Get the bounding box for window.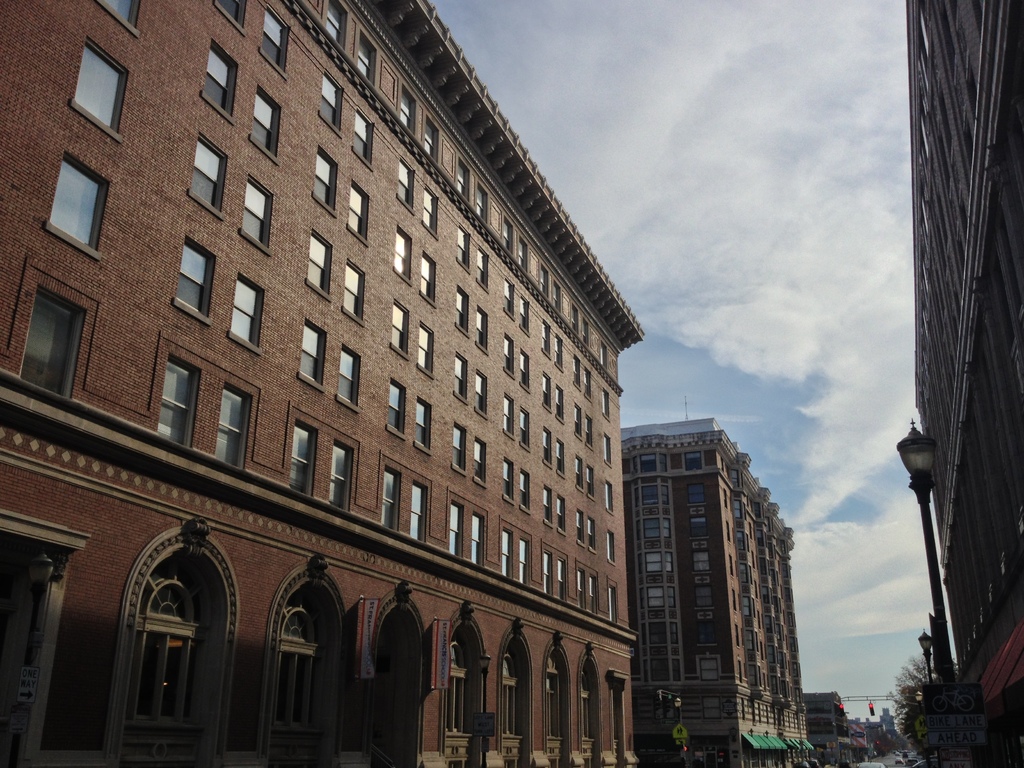
[92,0,147,42].
